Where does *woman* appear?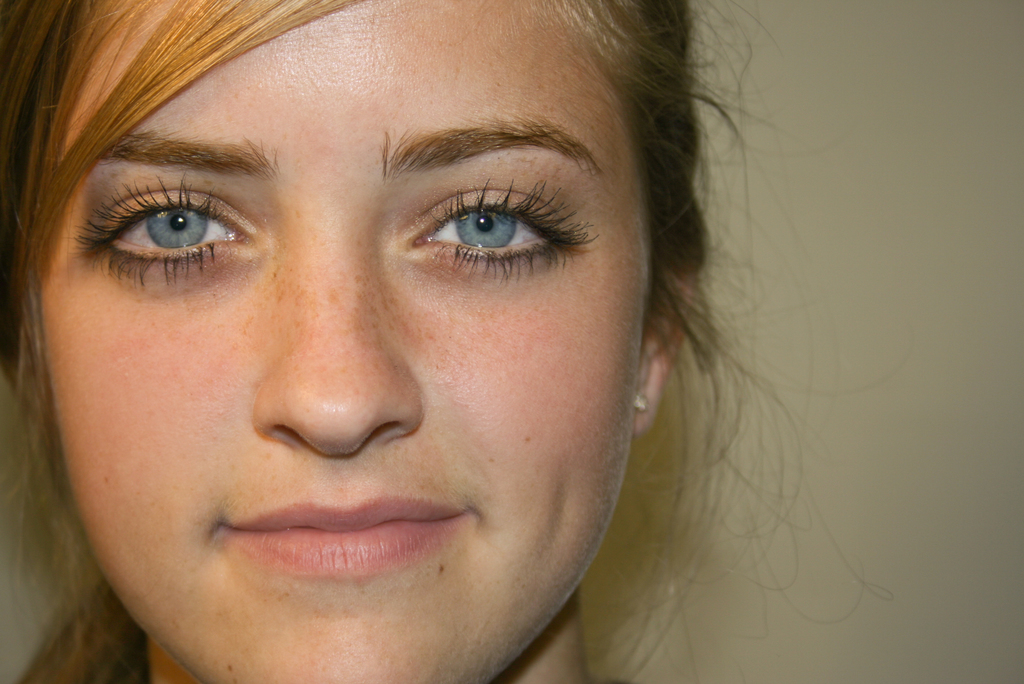
Appears at x1=0 y1=0 x2=871 y2=673.
